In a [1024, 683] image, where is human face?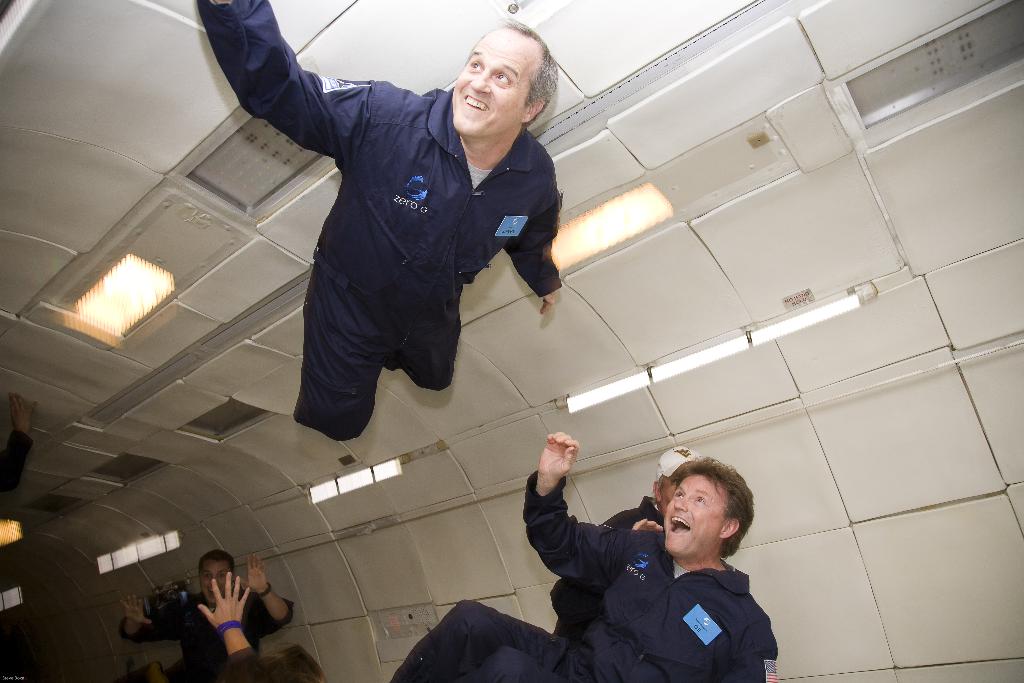
<bbox>199, 557, 230, 602</bbox>.
